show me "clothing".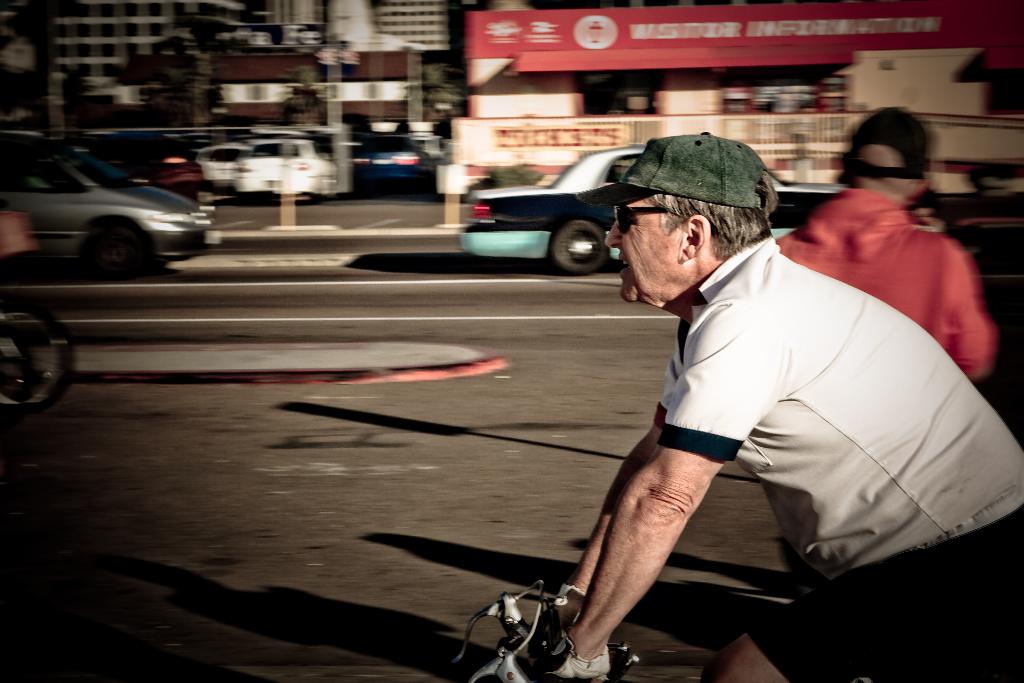
"clothing" is here: bbox=(781, 191, 1000, 382).
